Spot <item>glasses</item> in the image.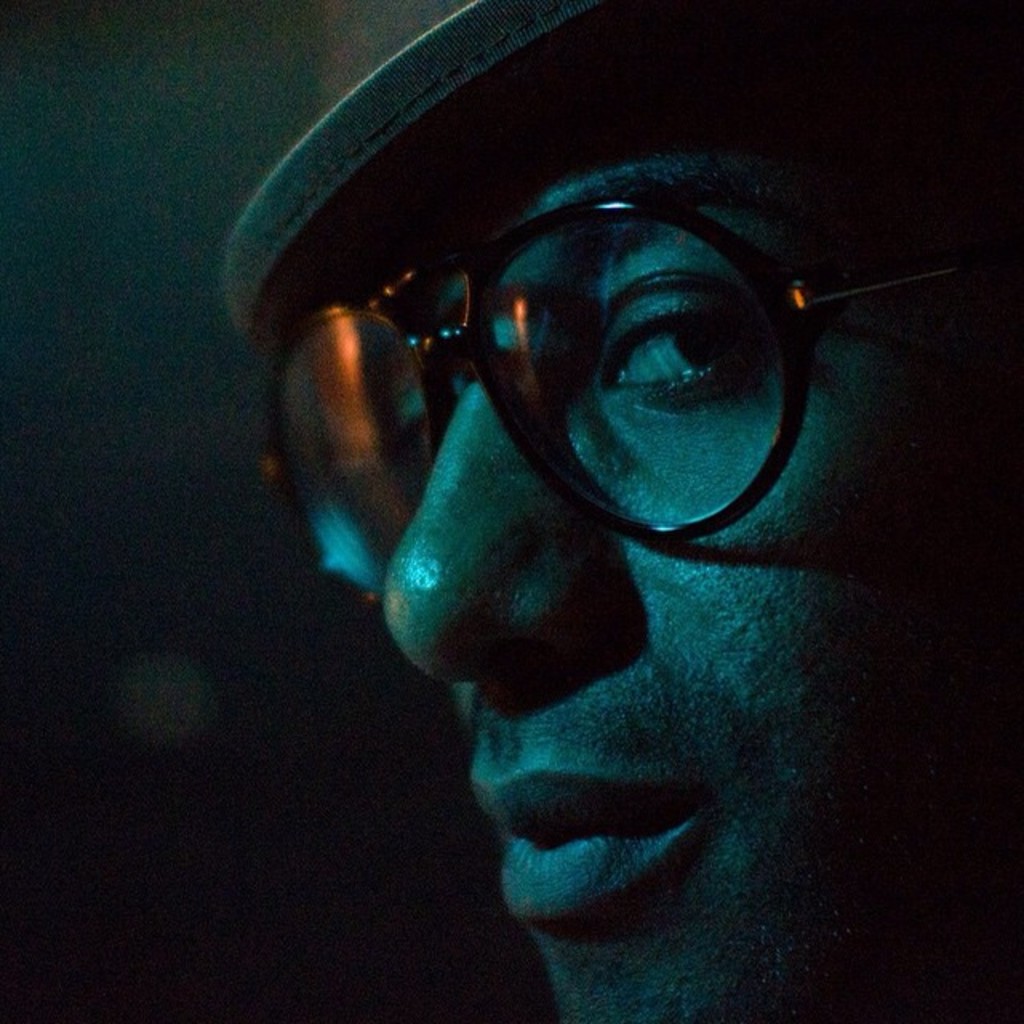
<item>glasses</item> found at {"left": 262, "top": 206, "right": 1022, "bottom": 605}.
